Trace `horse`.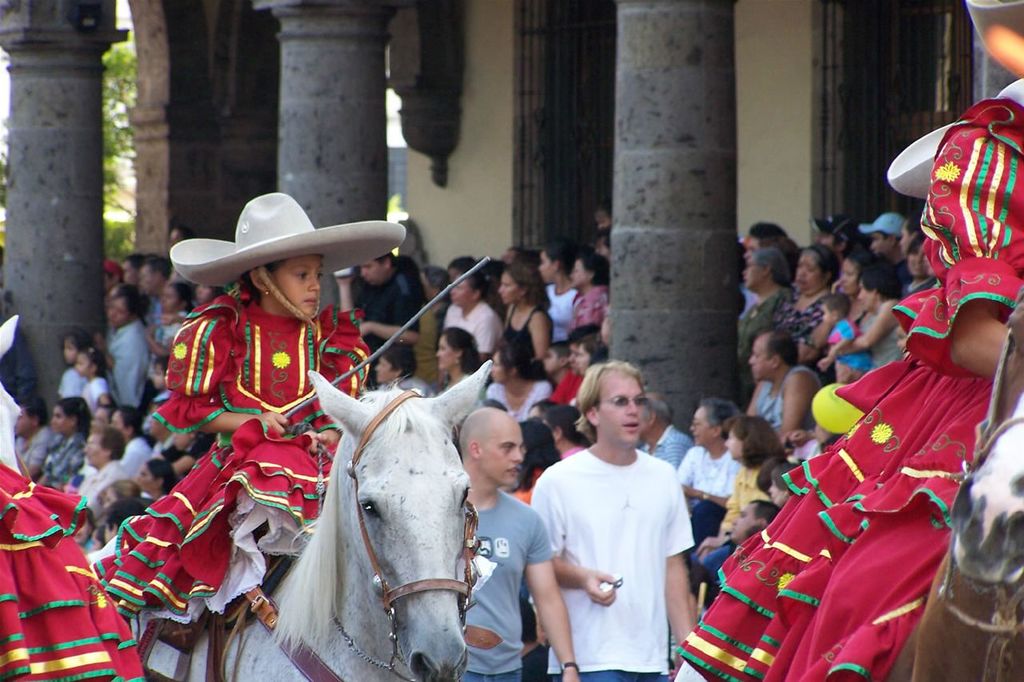
Traced to [882, 282, 1023, 681].
